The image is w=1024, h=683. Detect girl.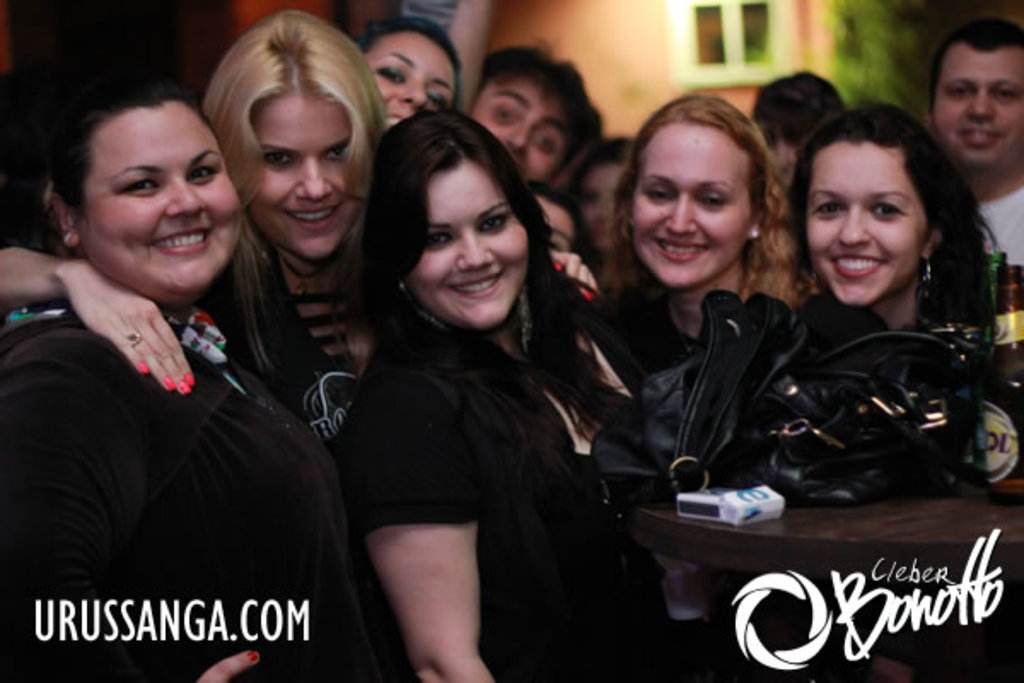
Detection: BBox(763, 94, 1000, 340).
